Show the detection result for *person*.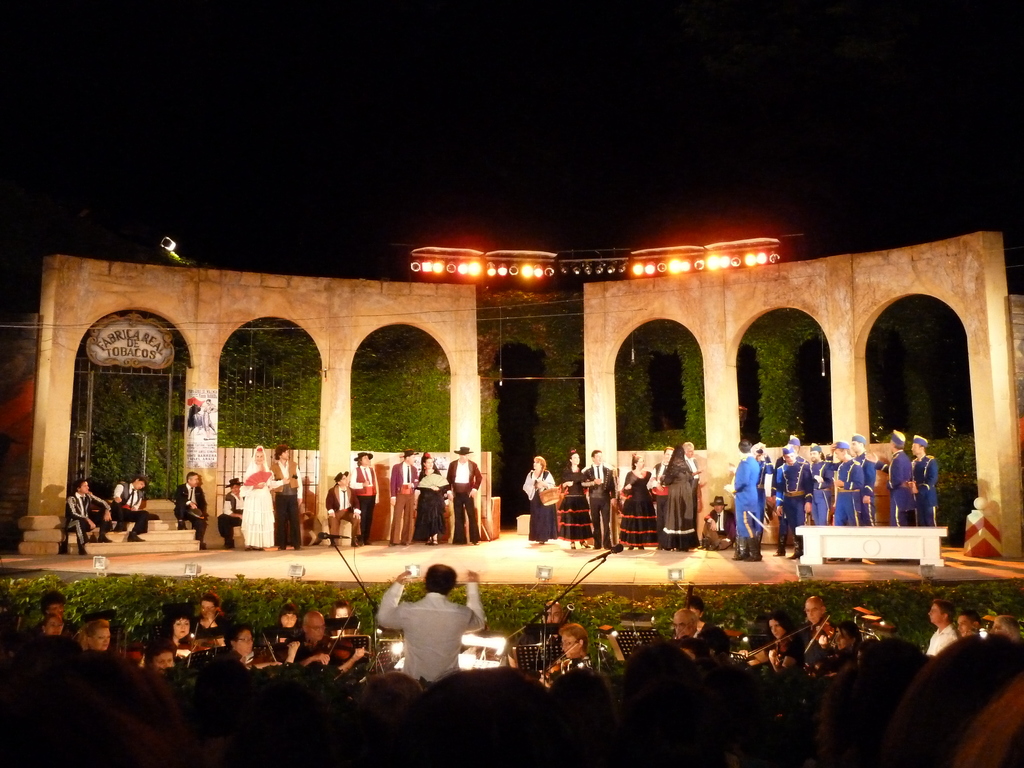
<bbox>161, 605, 195, 654</bbox>.
